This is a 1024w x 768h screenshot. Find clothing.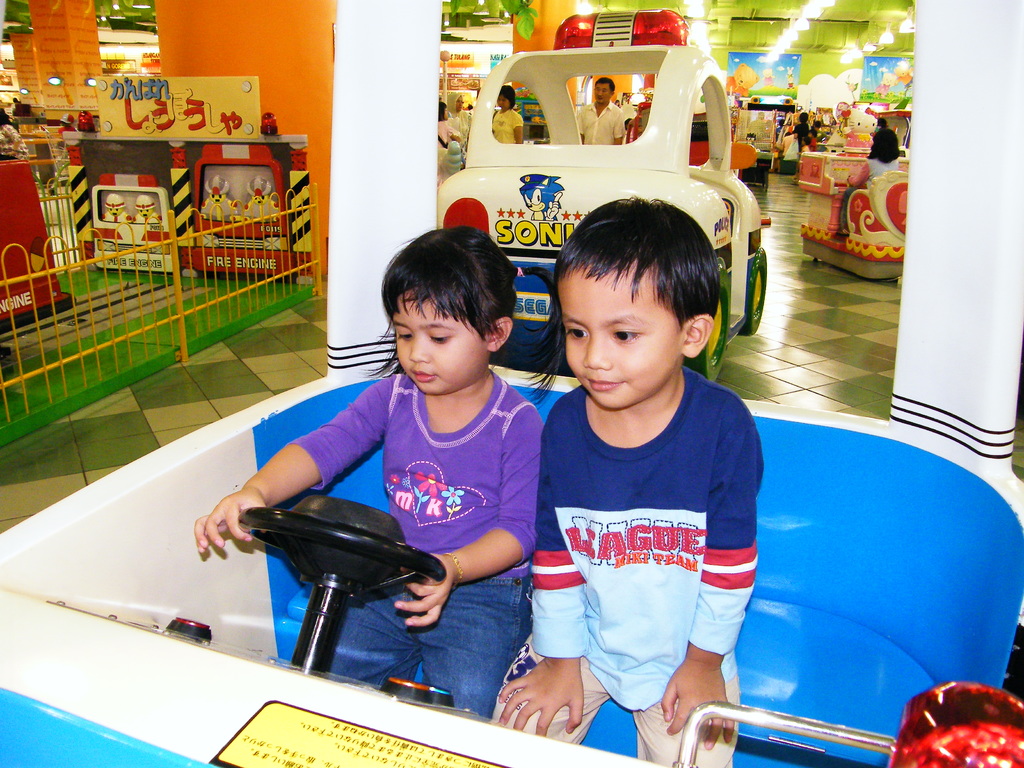
Bounding box: l=577, t=99, r=628, b=147.
